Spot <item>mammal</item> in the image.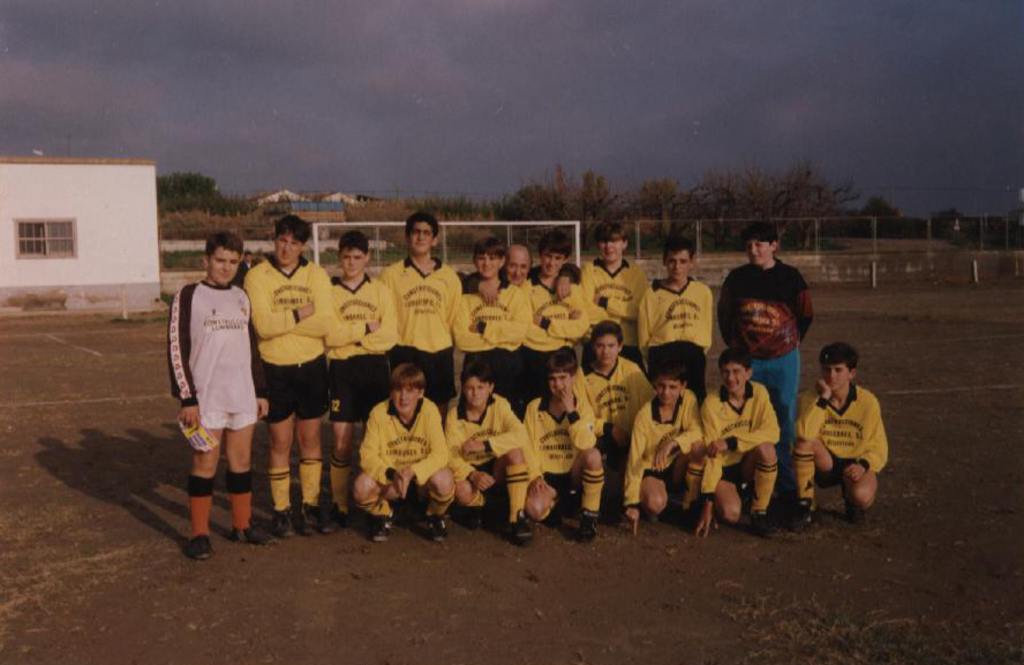
<item>mammal</item> found at 716/219/813/500.
